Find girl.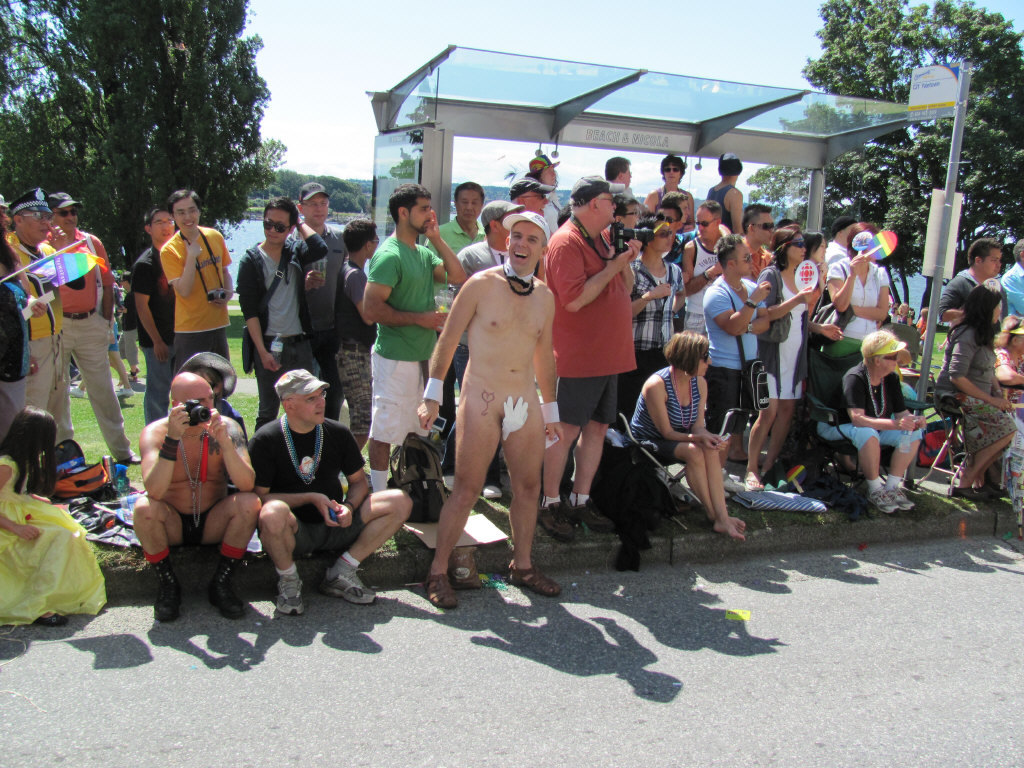
select_region(0, 398, 105, 638).
